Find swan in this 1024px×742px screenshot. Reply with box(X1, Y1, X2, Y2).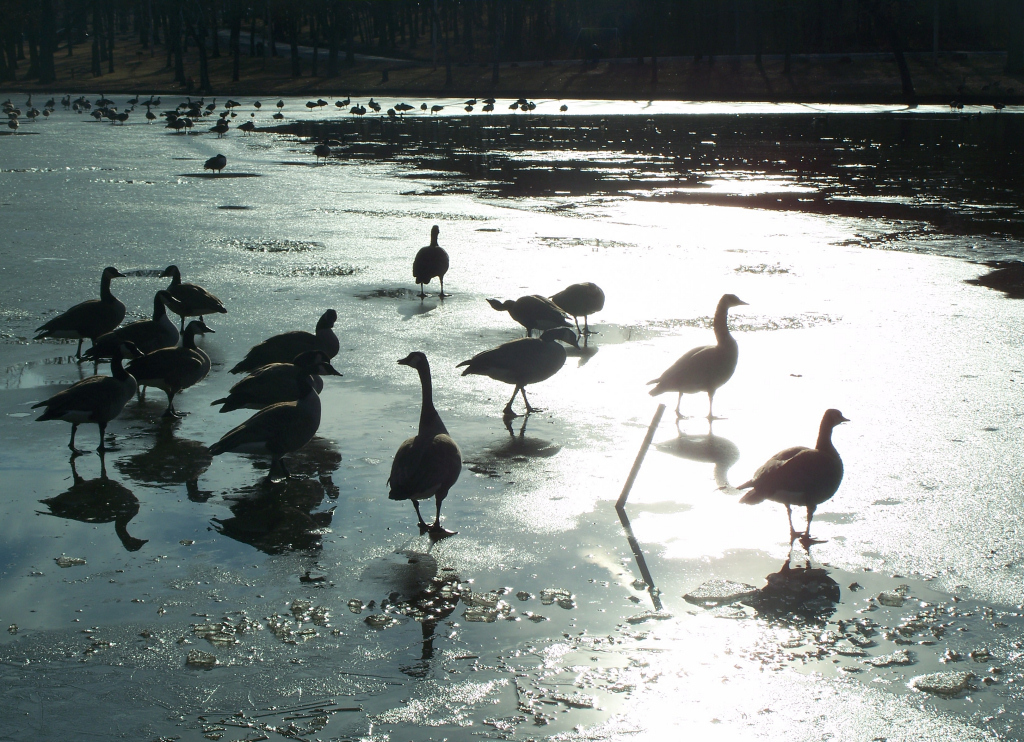
box(731, 406, 856, 543).
